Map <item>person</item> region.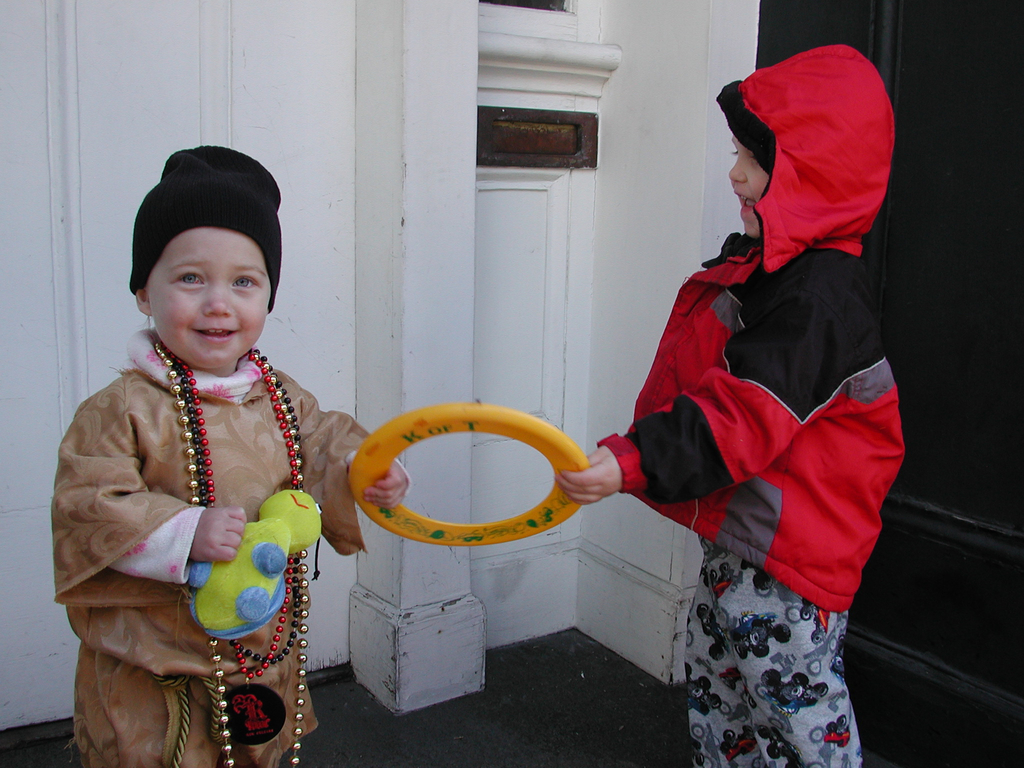
Mapped to (x1=567, y1=48, x2=895, y2=740).
